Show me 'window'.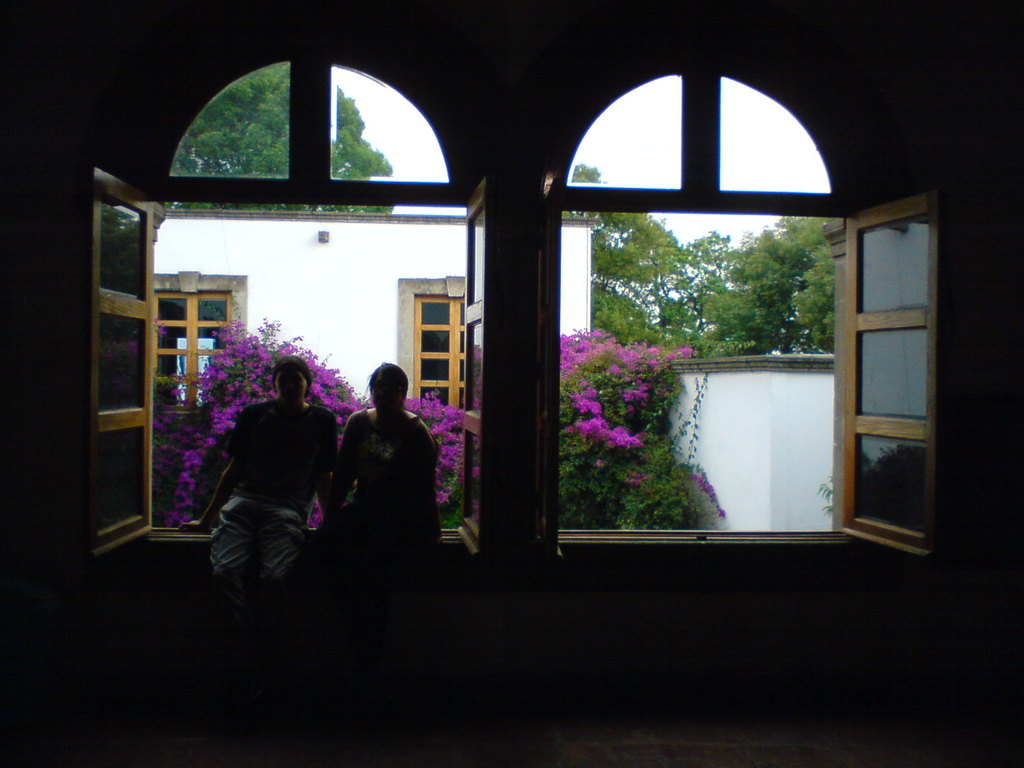
'window' is here: Rect(146, 56, 482, 559).
